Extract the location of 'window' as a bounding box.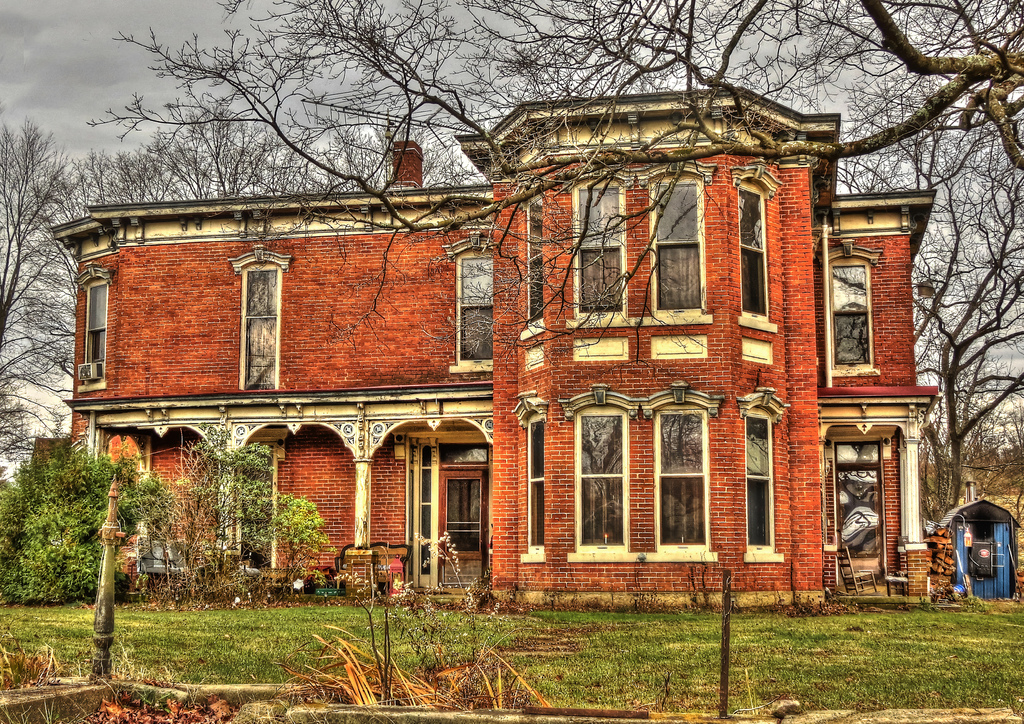
(x1=227, y1=245, x2=292, y2=392).
